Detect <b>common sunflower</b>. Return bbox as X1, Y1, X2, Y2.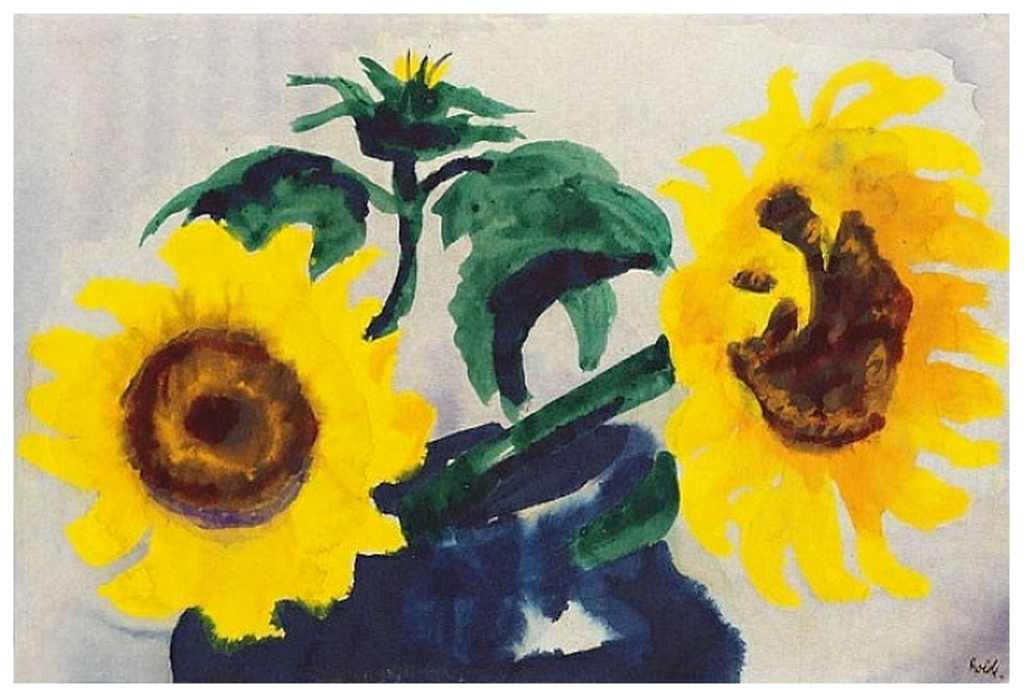
18, 207, 438, 647.
